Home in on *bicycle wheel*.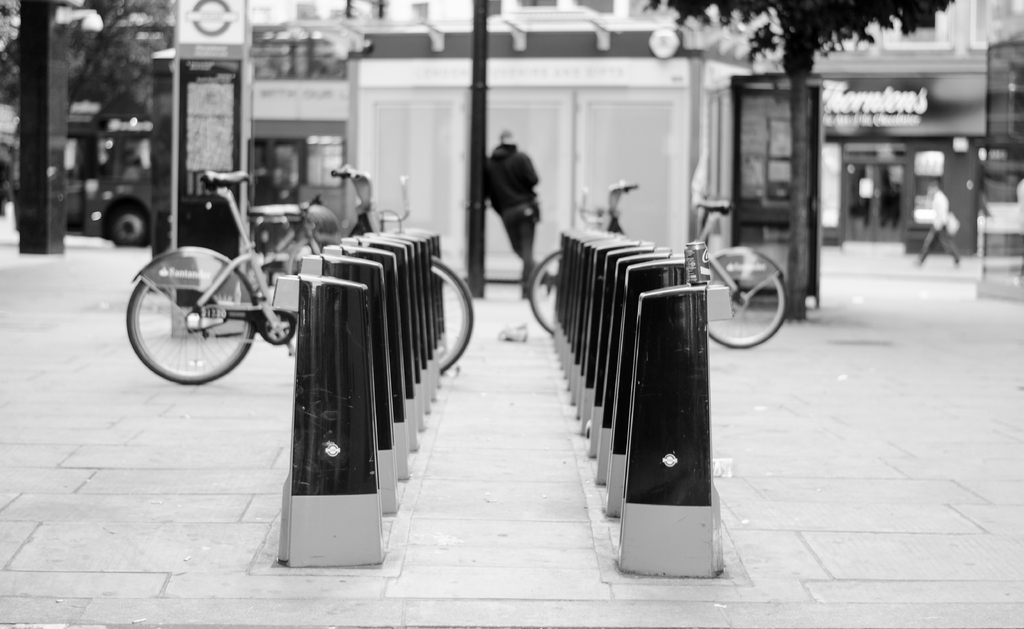
Homed in at {"x1": 121, "y1": 258, "x2": 262, "y2": 385}.
